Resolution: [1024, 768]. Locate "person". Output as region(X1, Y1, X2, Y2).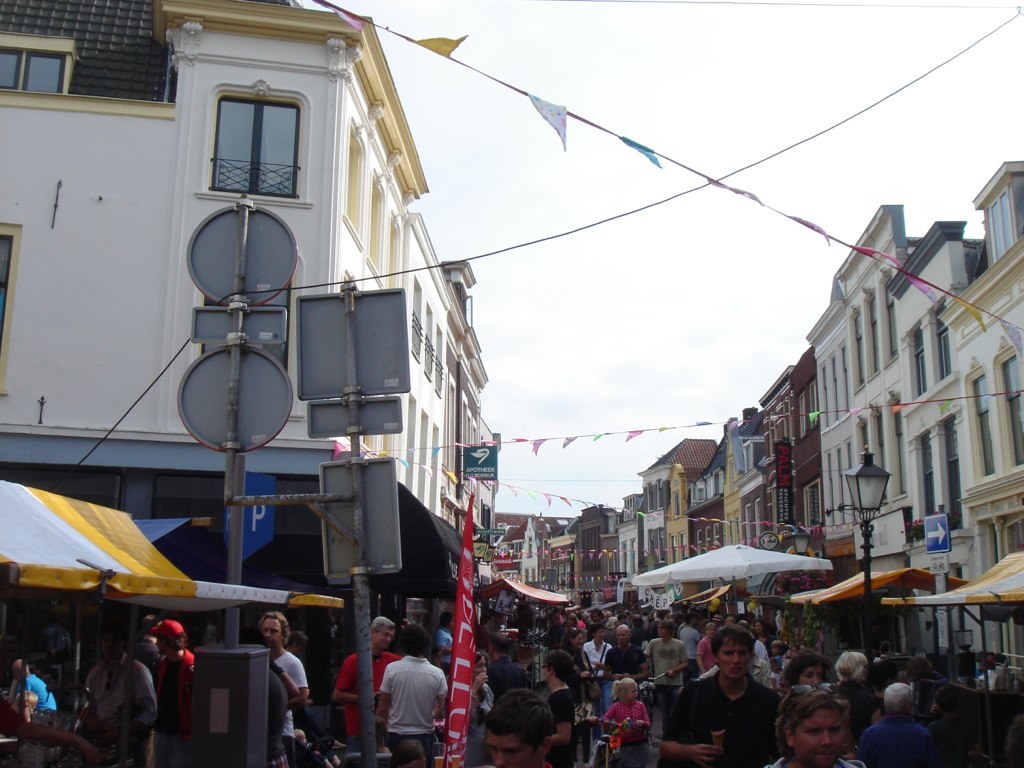
region(0, 661, 60, 716).
